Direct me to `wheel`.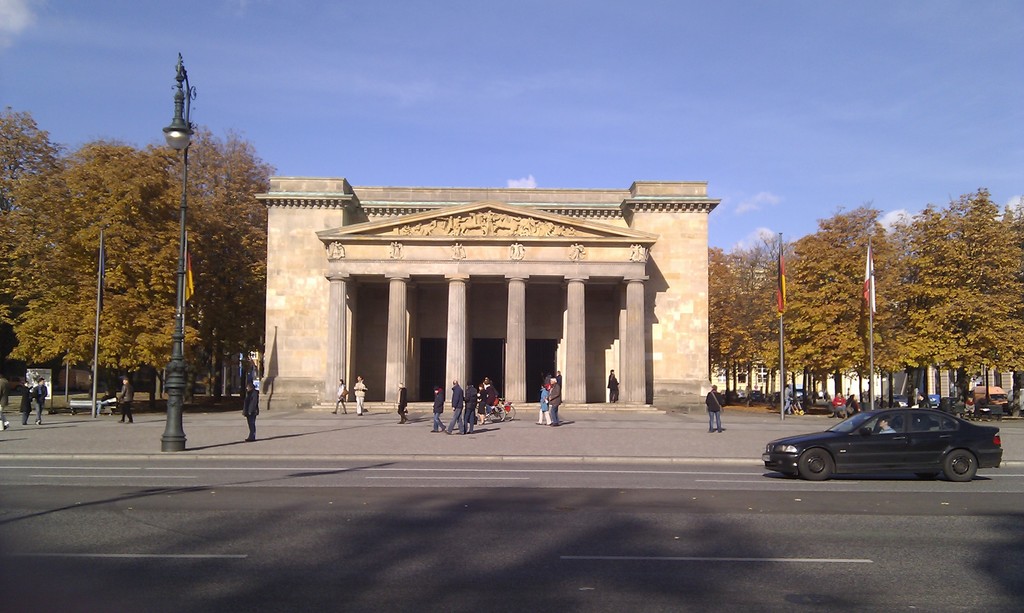
Direction: {"x1": 797, "y1": 449, "x2": 836, "y2": 484}.
